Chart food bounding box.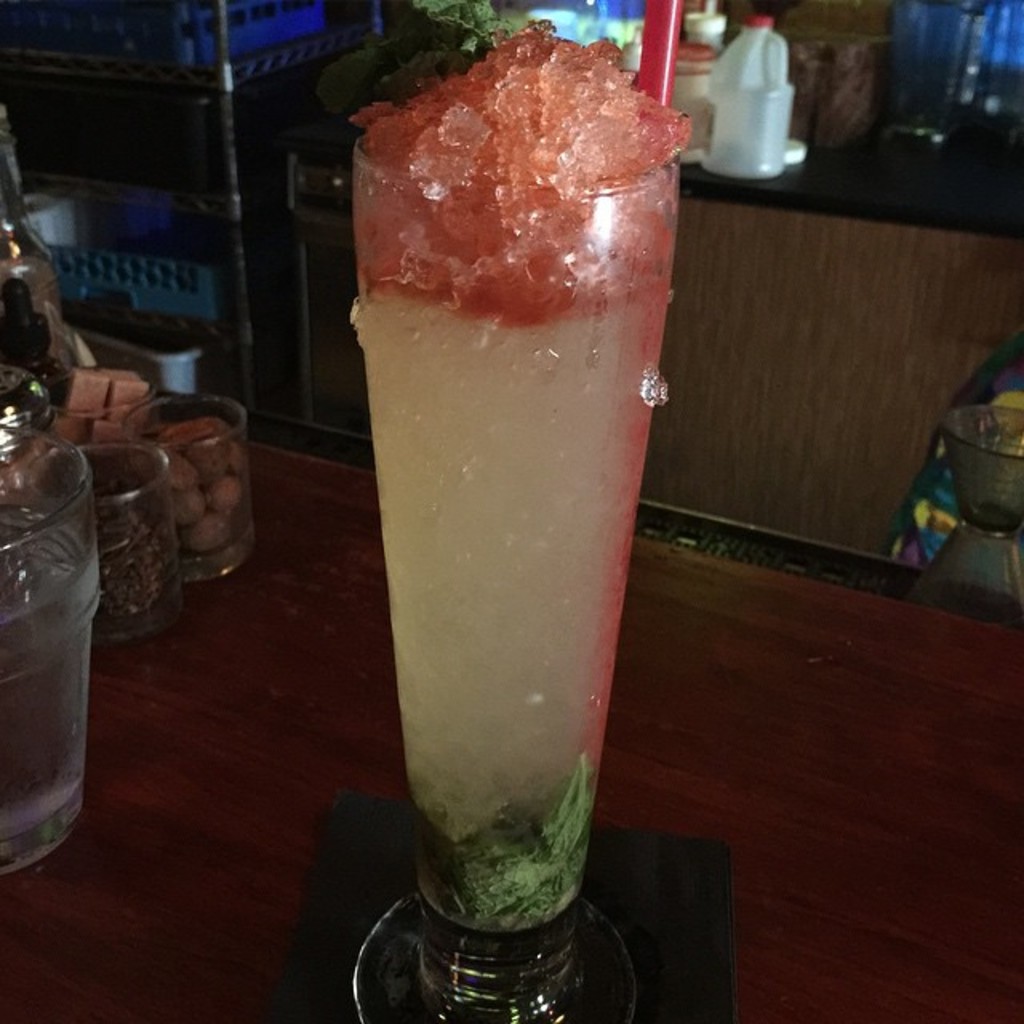
Charted: (144,421,248,550).
